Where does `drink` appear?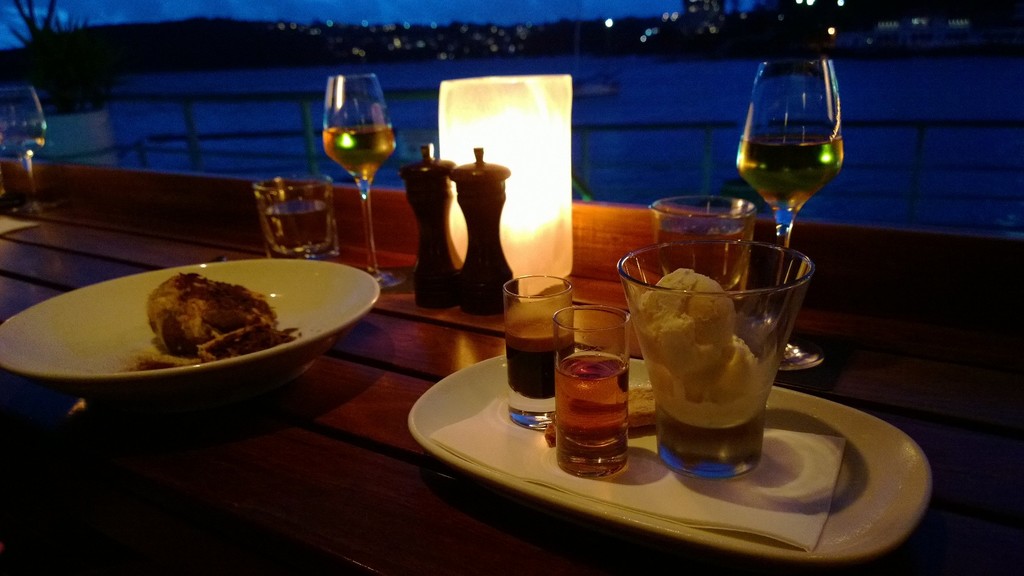
Appears at <region>501, 319, 573, 397</region>.
